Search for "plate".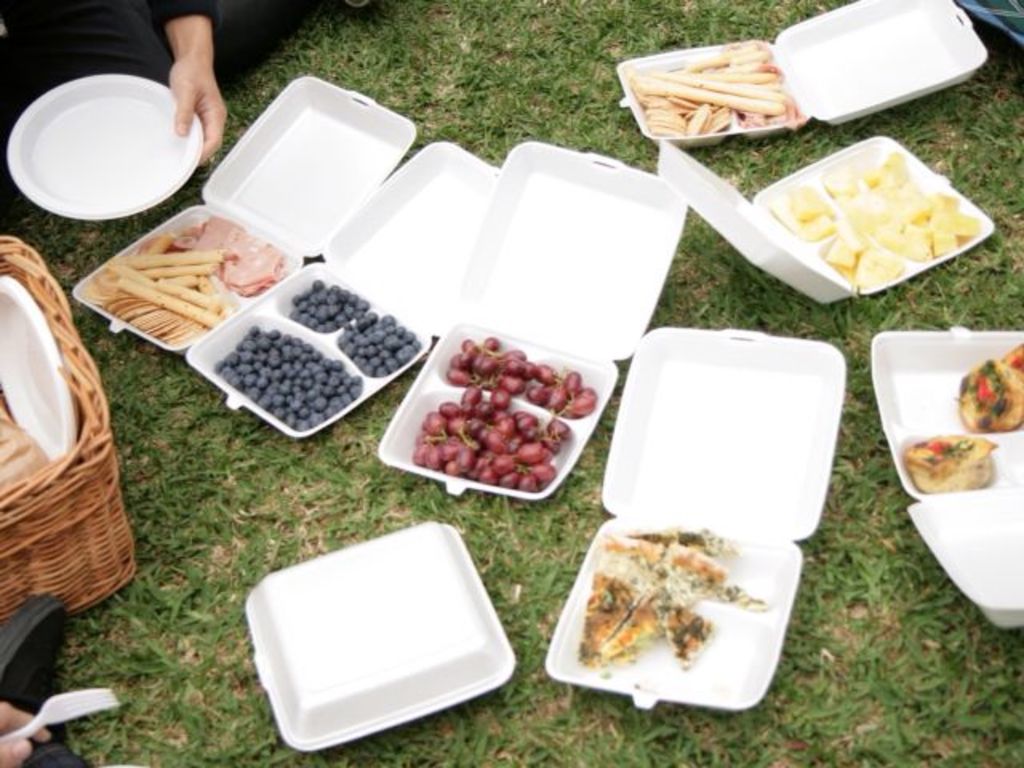
Found at Rect(0, 274, 78, 472).
